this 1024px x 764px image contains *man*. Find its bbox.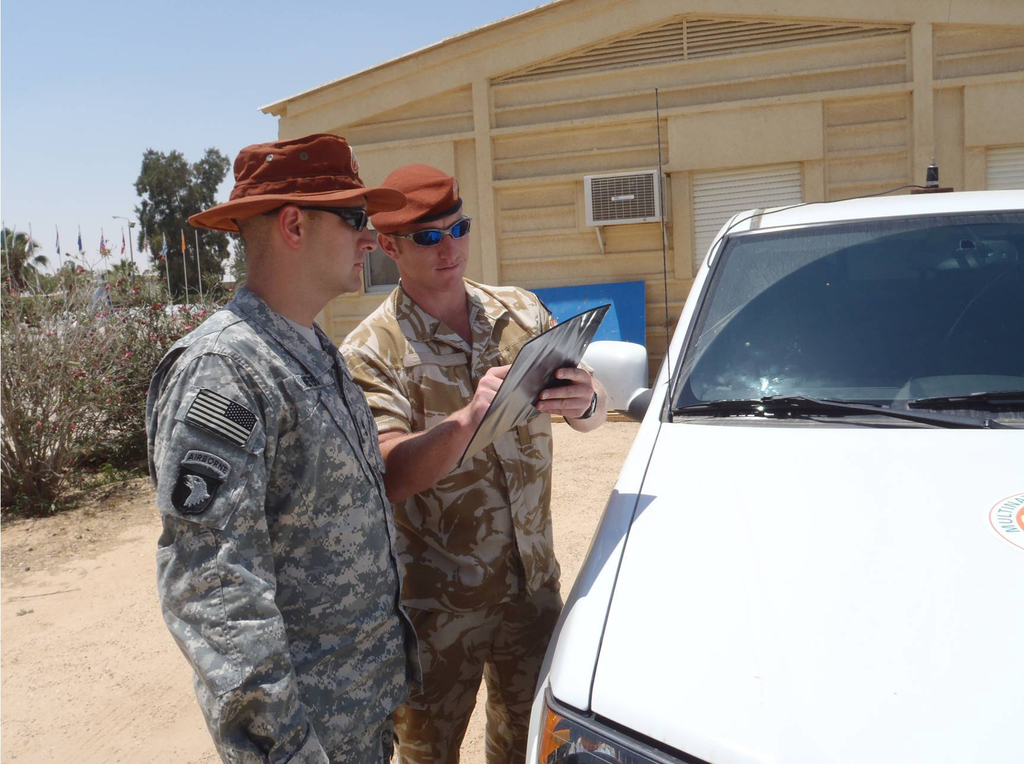
pyautogui.locateOnScreen(340, 161, 611, 763).
